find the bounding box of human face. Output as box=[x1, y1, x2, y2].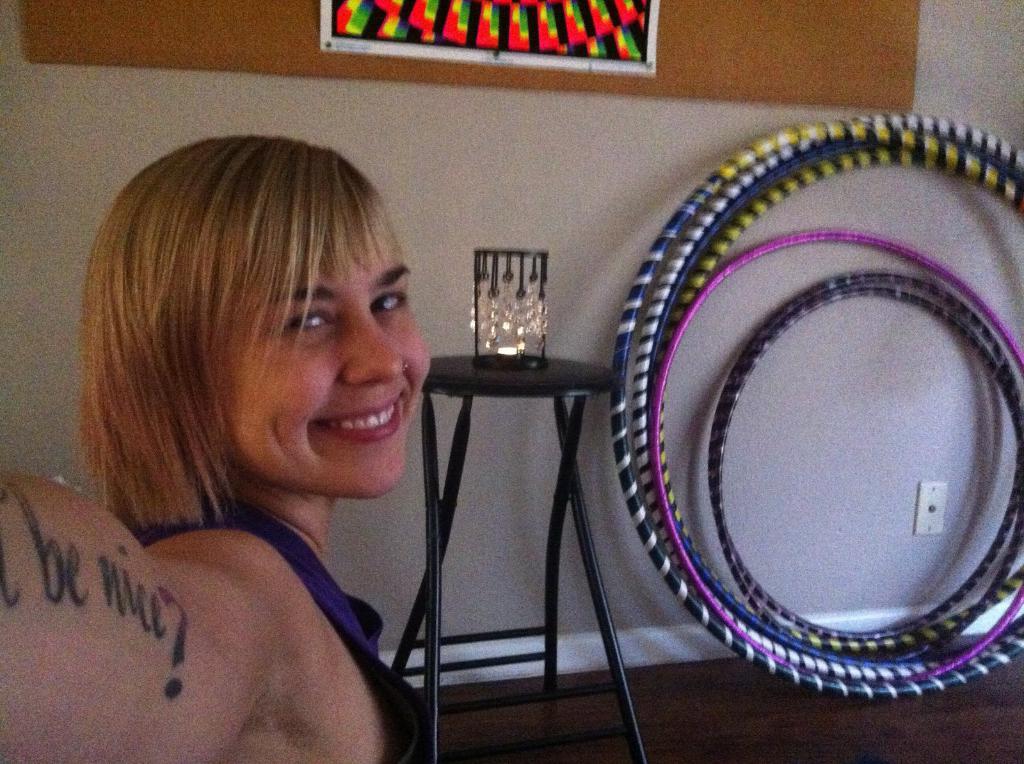
box=[226, 252, 428, 494].
